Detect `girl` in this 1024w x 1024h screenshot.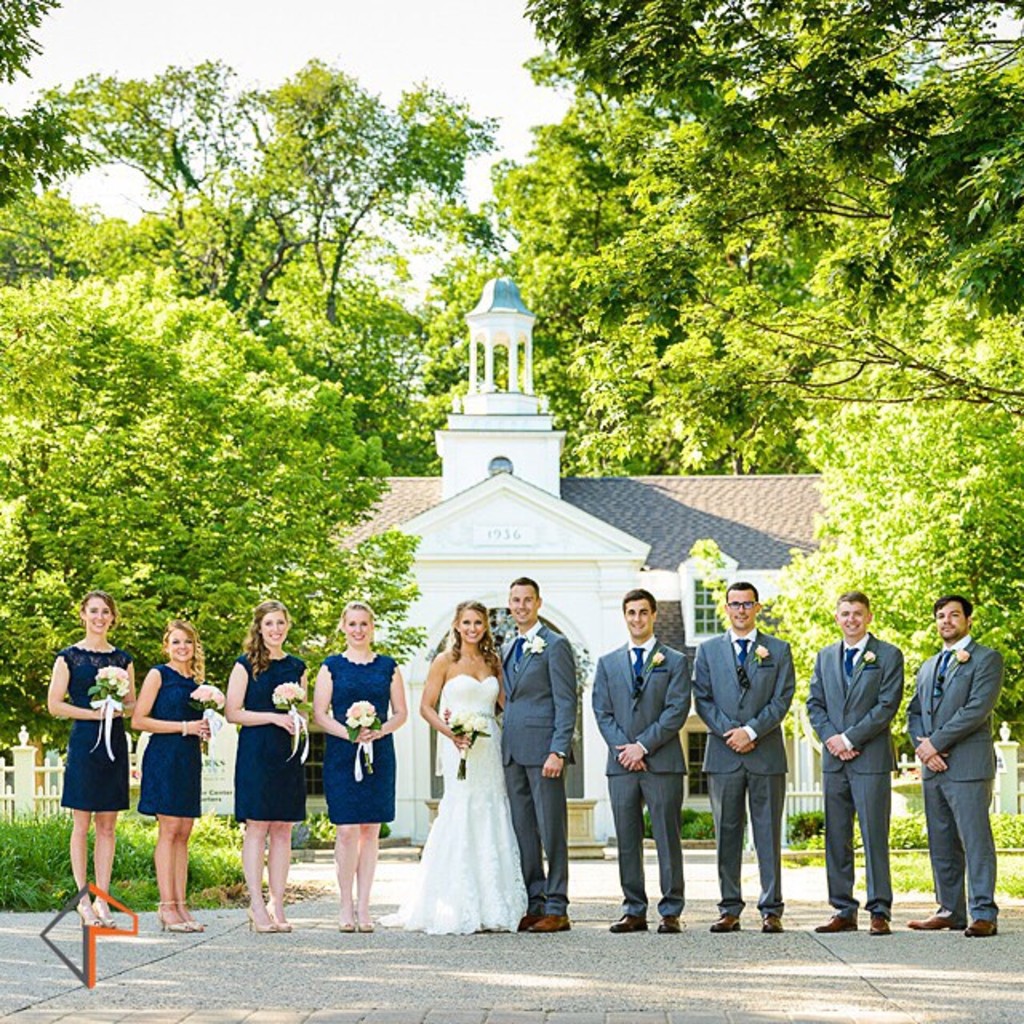
Detection: bbox(126, 629, 219, 933).
